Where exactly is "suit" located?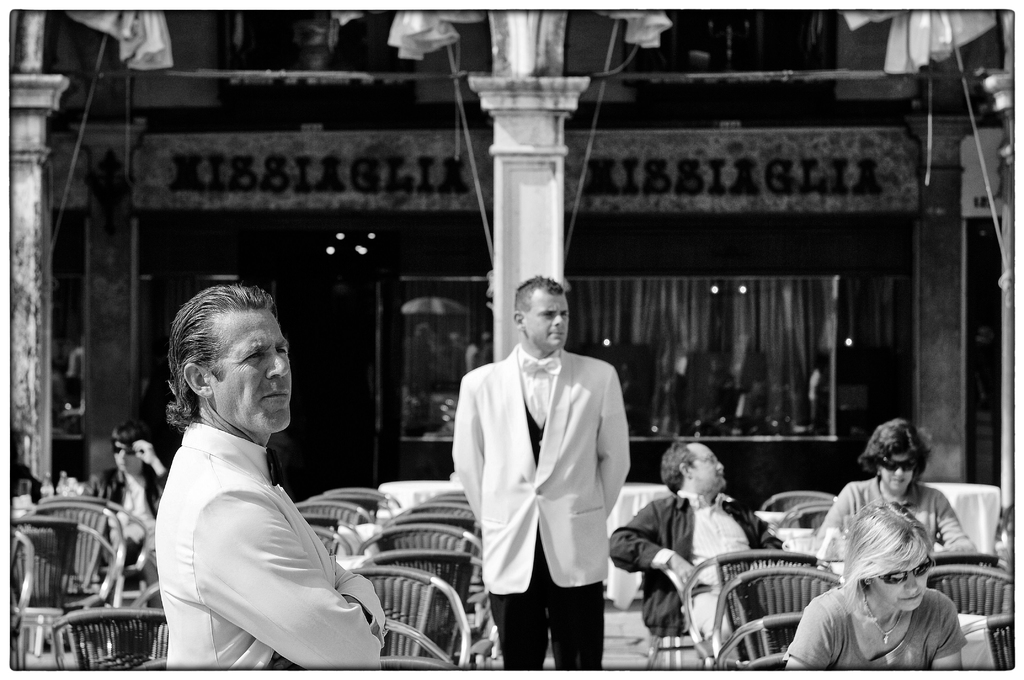
Its bounding box is 451, 341, 634, 596.
